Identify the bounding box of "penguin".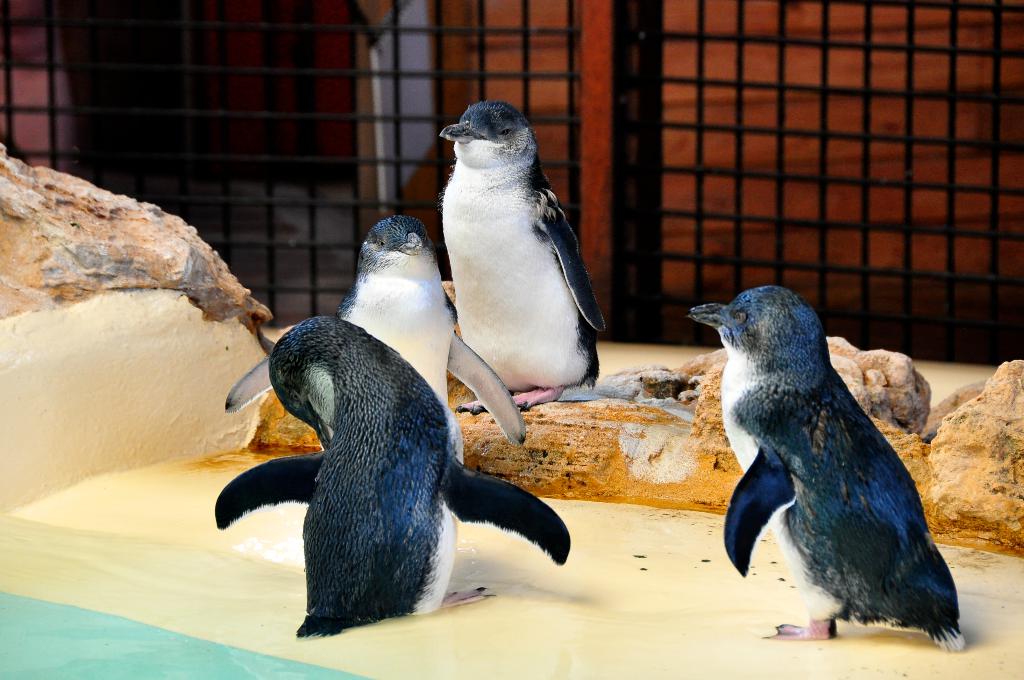
rect(692, 275, 966, 653).
